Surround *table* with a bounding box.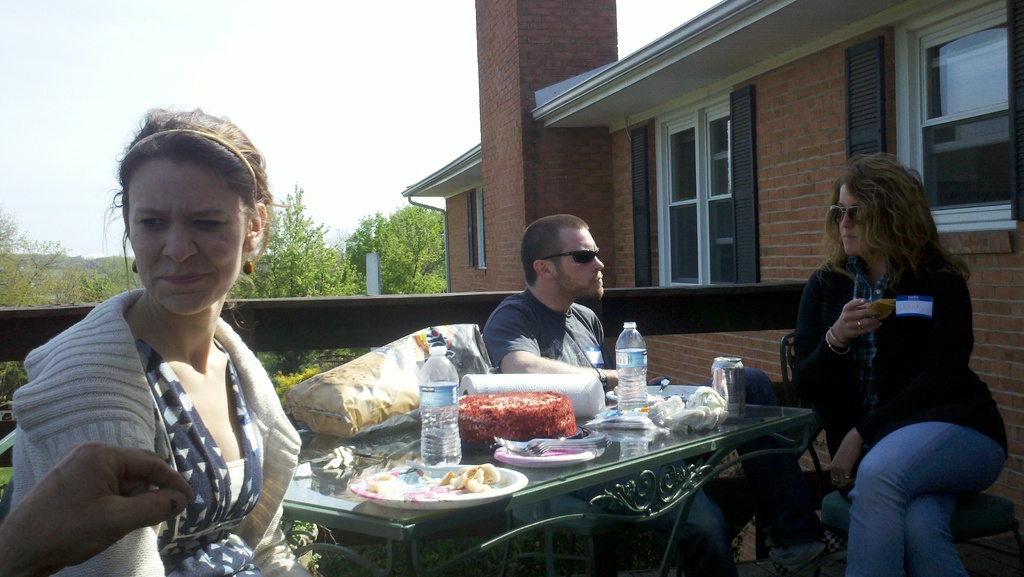
253/371/851/567.
